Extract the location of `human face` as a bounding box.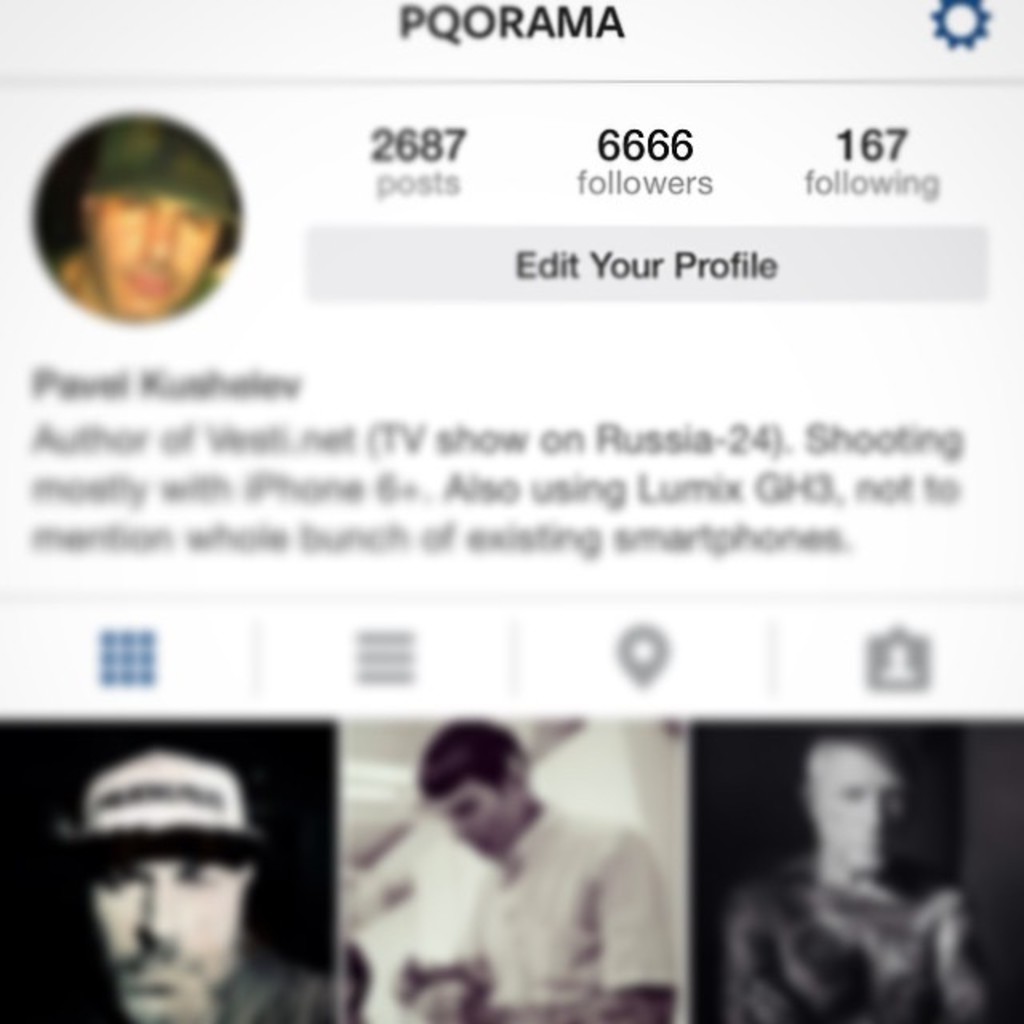
box=[83, 187, 227, 320].
